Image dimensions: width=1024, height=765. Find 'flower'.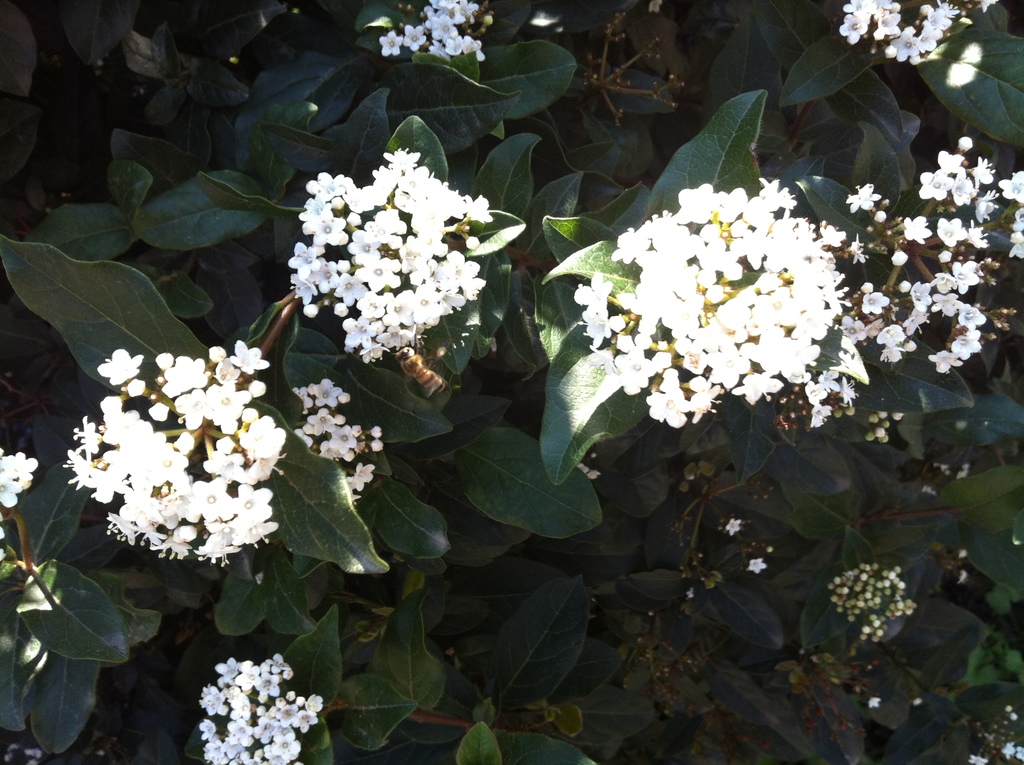
(1004,704,1013,714).
